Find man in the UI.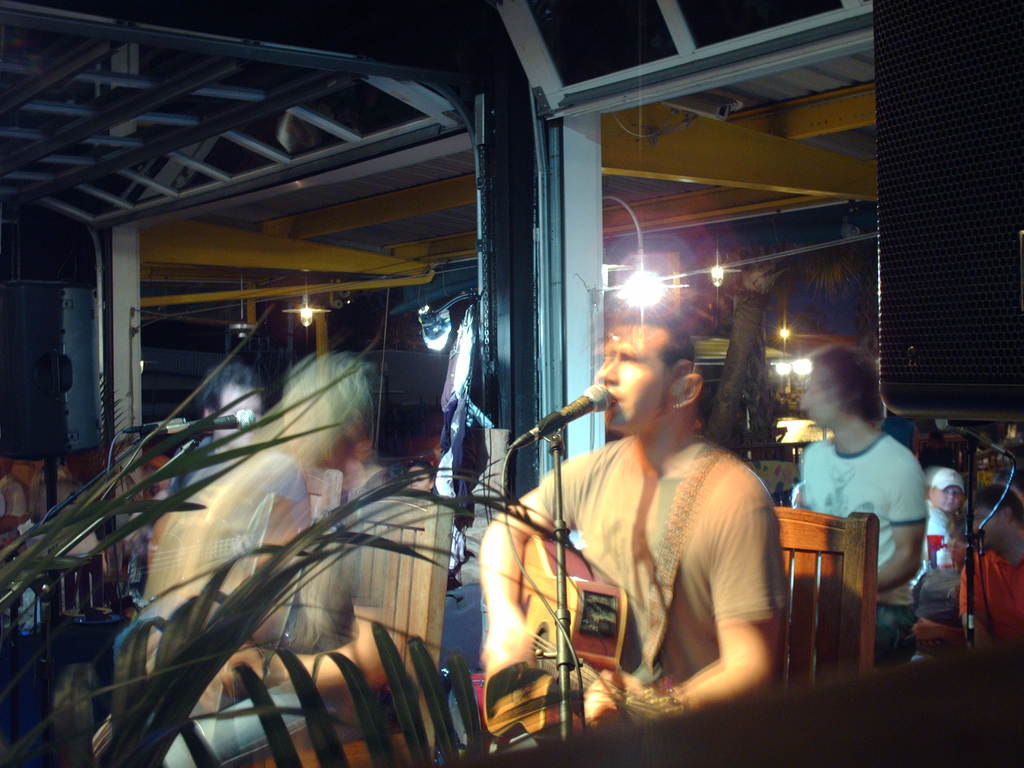
UI element at select_region(516, 308, 815, 753).
